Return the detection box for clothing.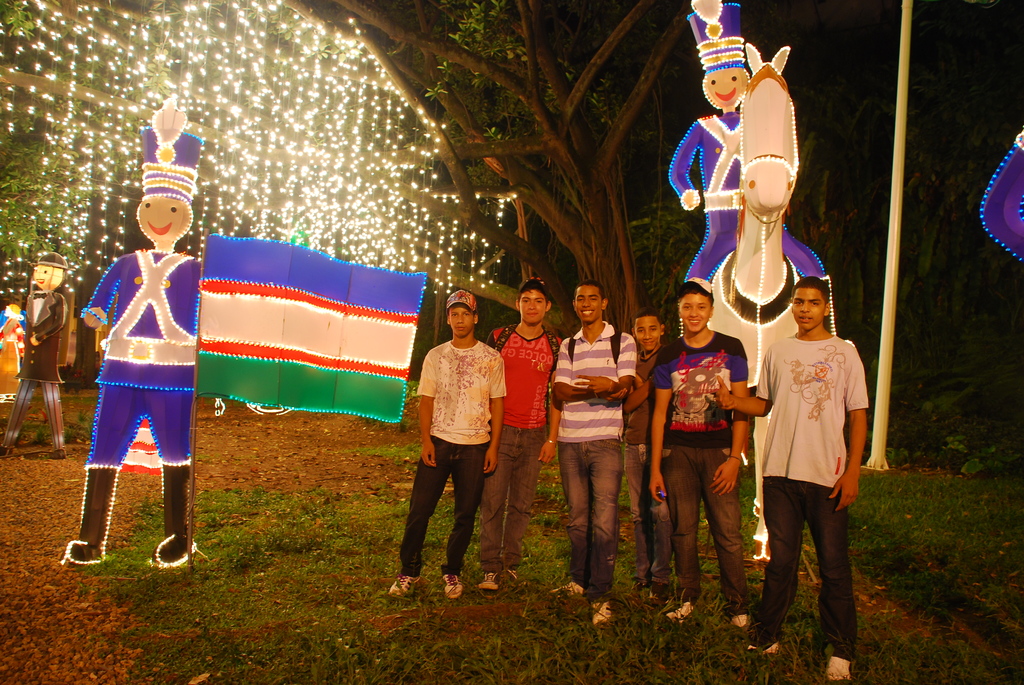
<bbox>549, 315, 636, 607</bbox>.
